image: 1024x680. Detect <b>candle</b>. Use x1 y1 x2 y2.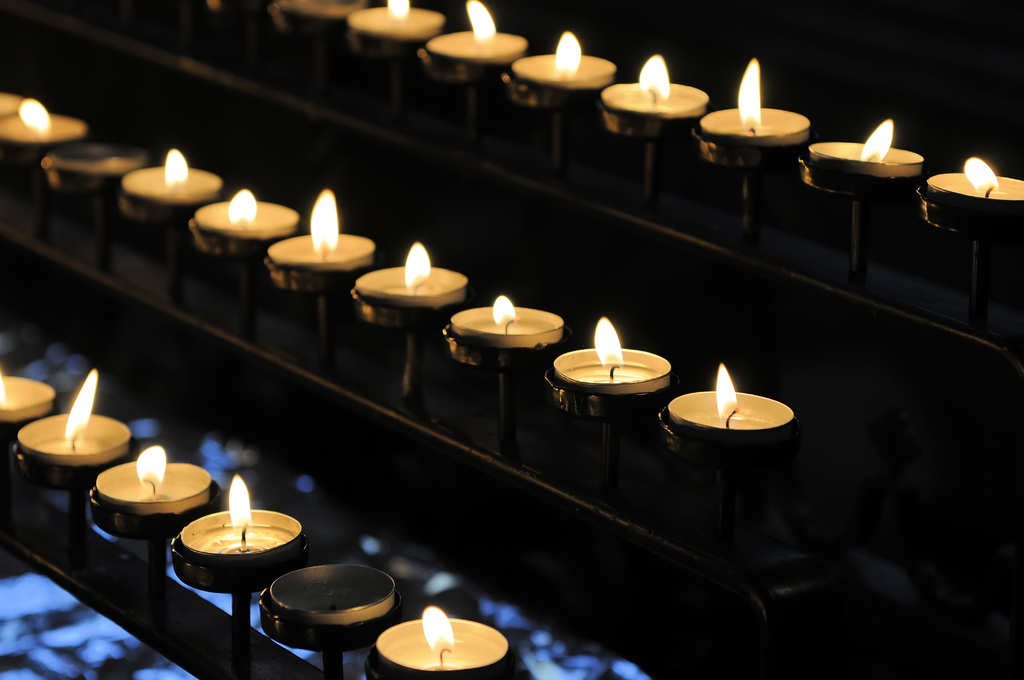
95 445 212 515.
